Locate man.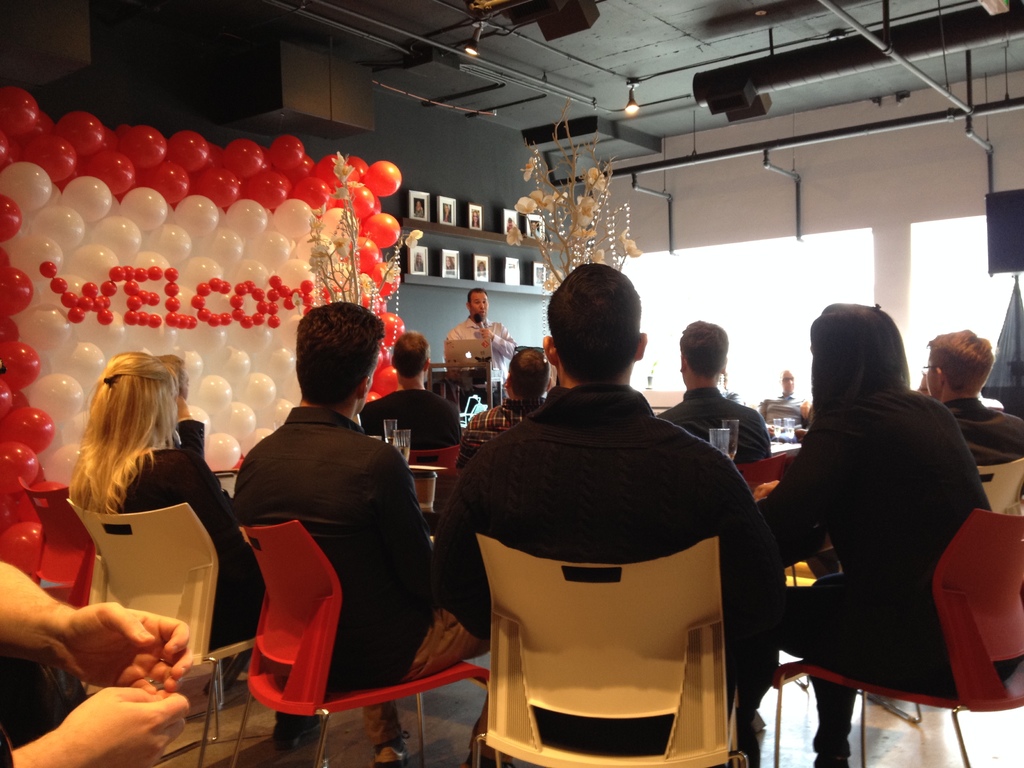
Bounding box: box(922, 332, 1023, 466).
